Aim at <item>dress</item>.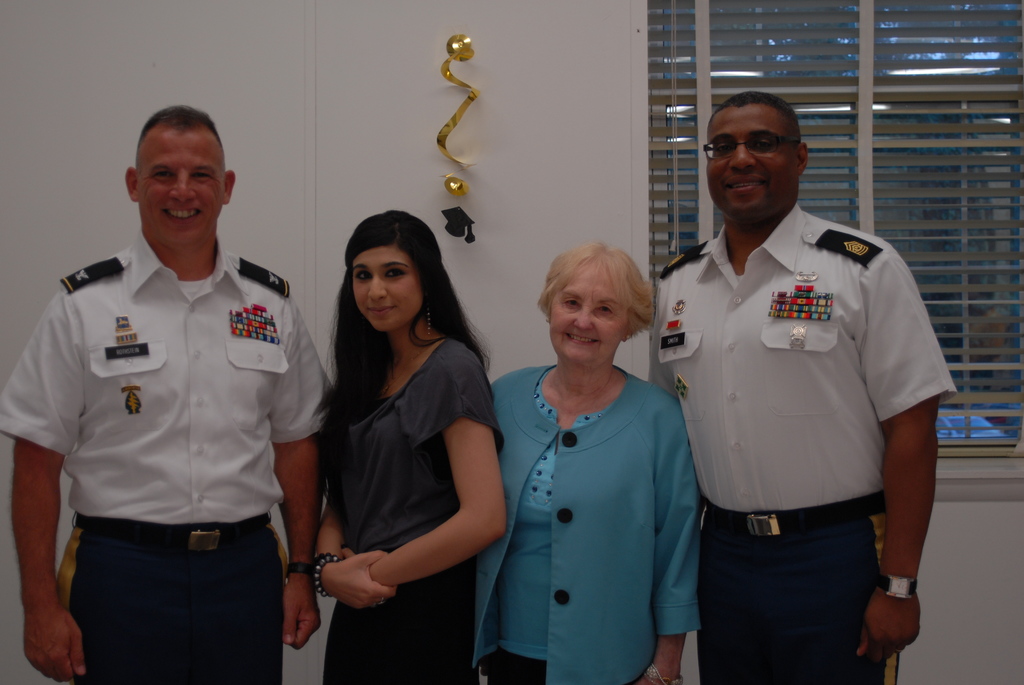
Aimed at <bbox>329, 340, 509, 684</bbox>.
